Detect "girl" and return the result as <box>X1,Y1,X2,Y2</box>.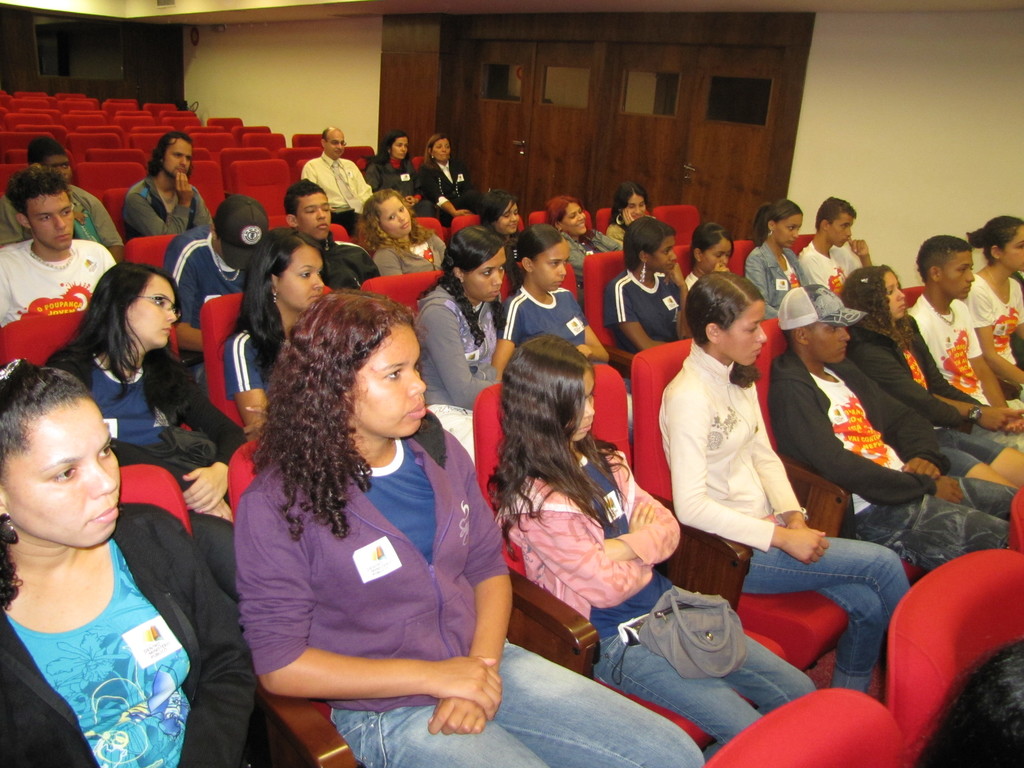
<box>493,218,634,436</box>.
